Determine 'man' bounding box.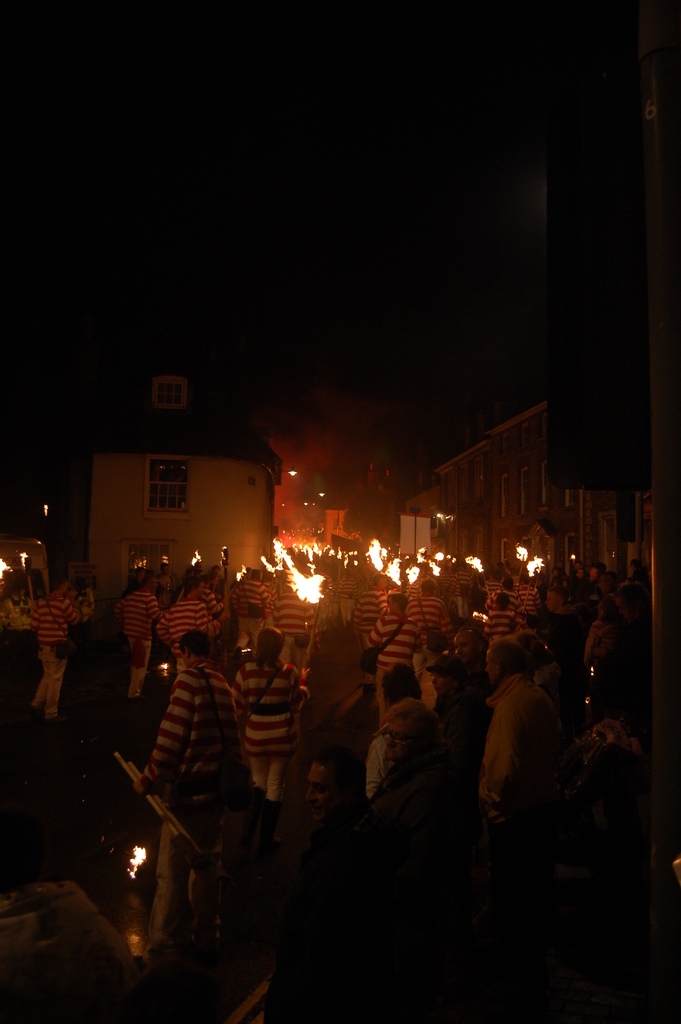
Determined: Rect(365, 589, 425, 691).
